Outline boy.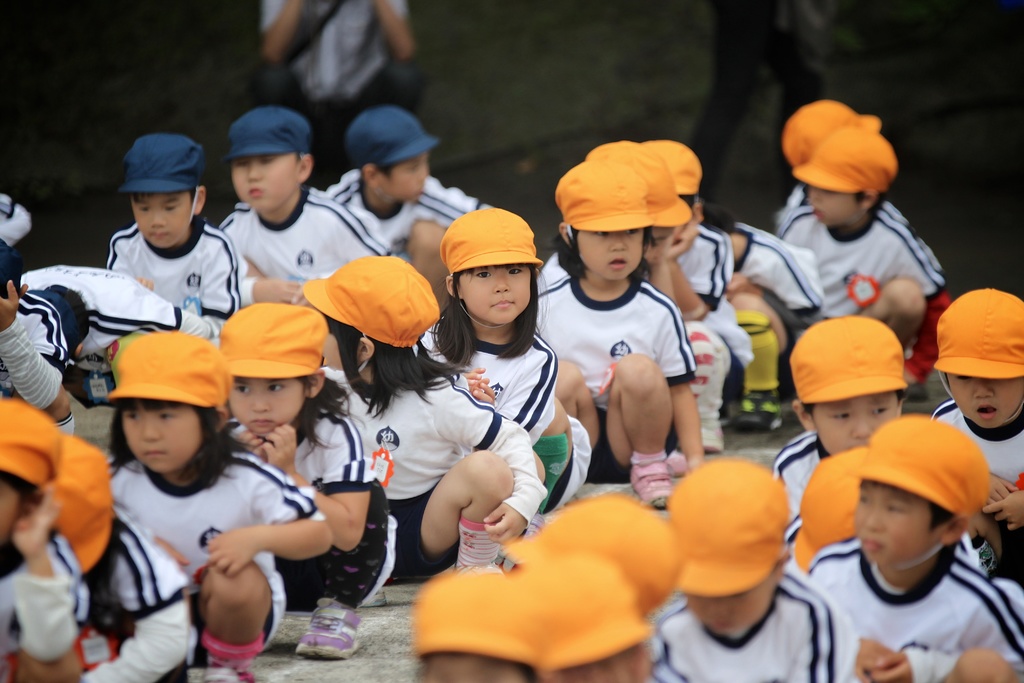
Outline: 0/240/75/428.
